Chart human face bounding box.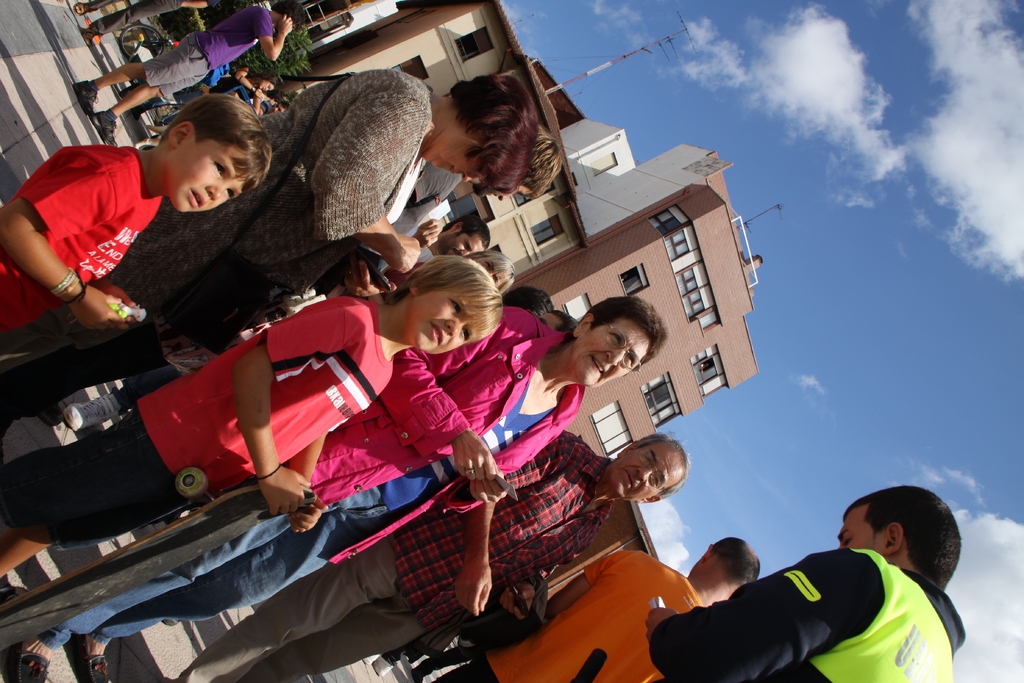
Charted: Rect(438, 233, 479, 256).
